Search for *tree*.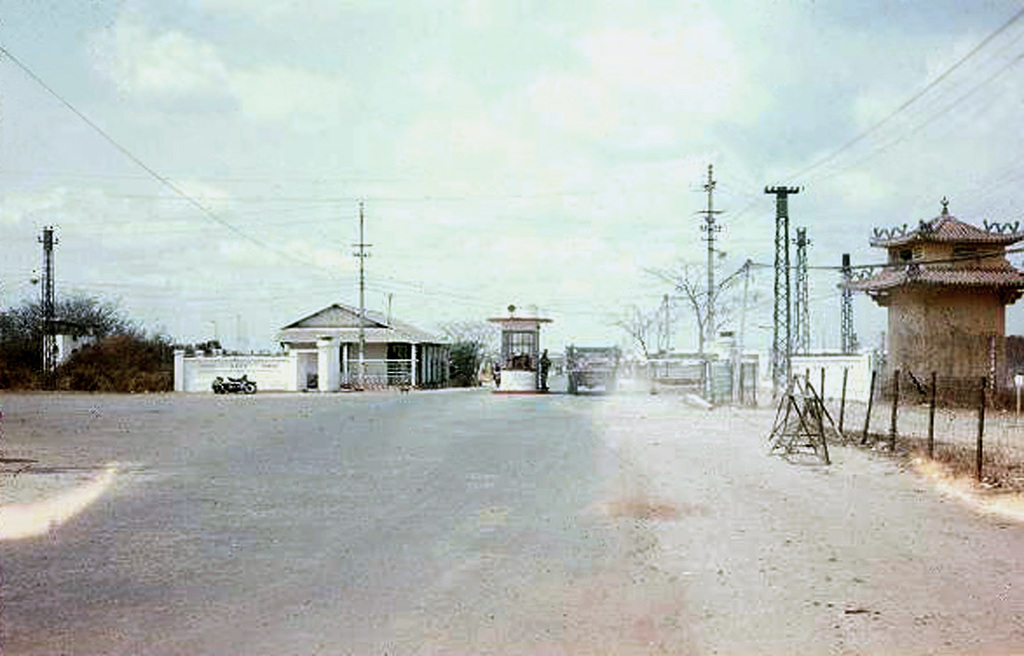
Found at 639,261,749,402.
